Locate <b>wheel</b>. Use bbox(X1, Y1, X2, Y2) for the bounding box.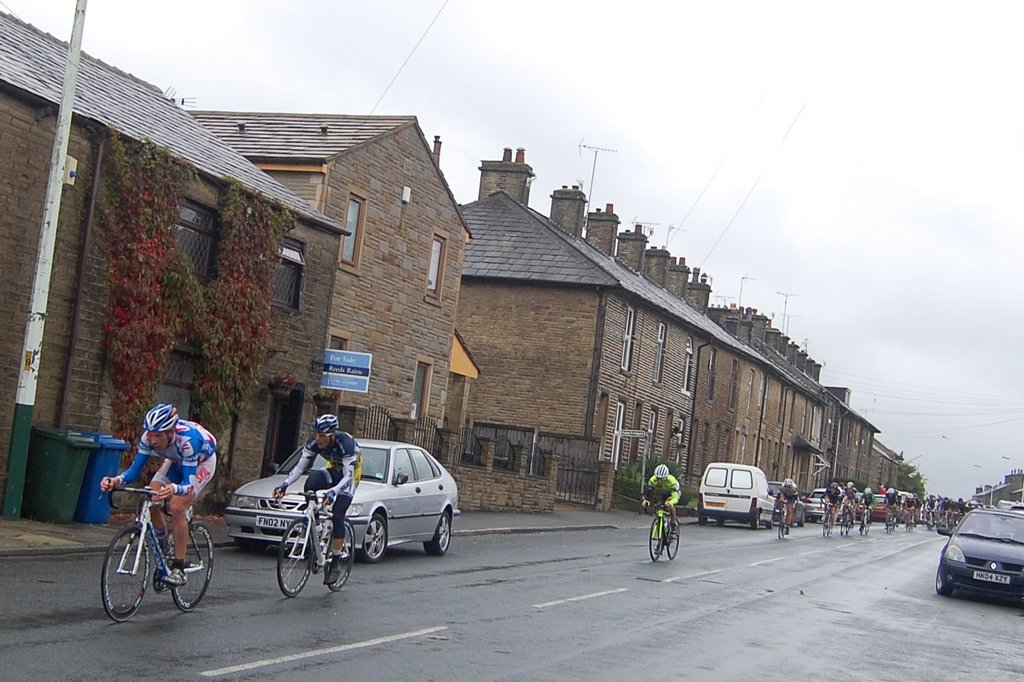
bbox(697, 512, 709, 527).
